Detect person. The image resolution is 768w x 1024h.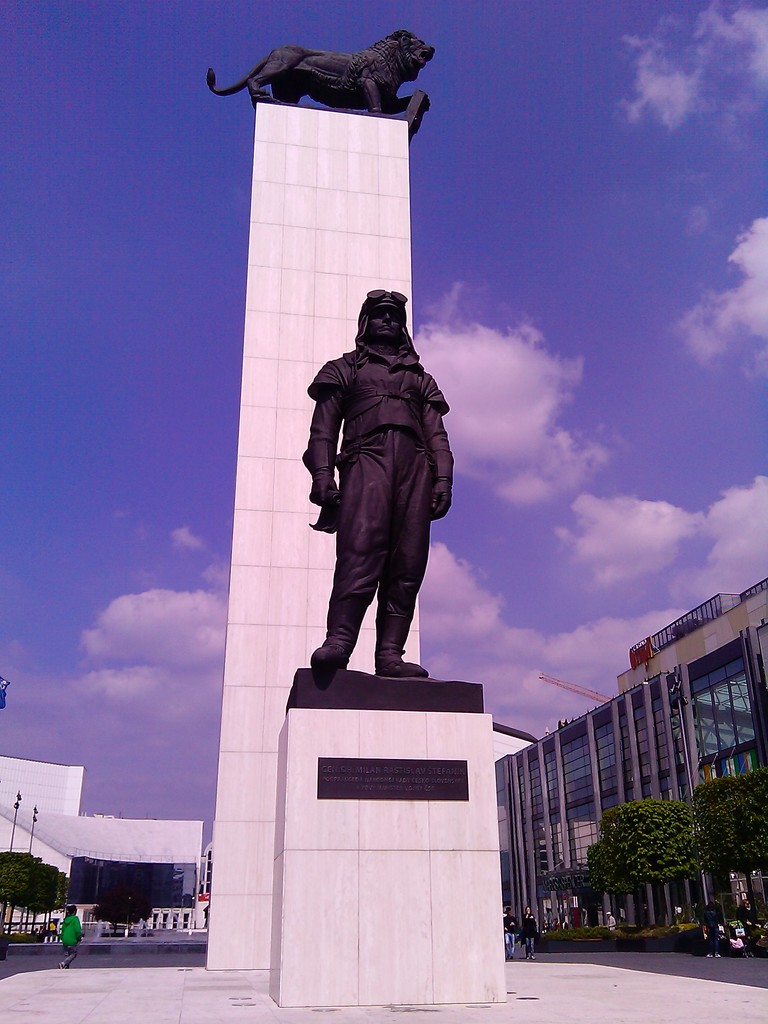
bbox(704, 897, 723, 961).
